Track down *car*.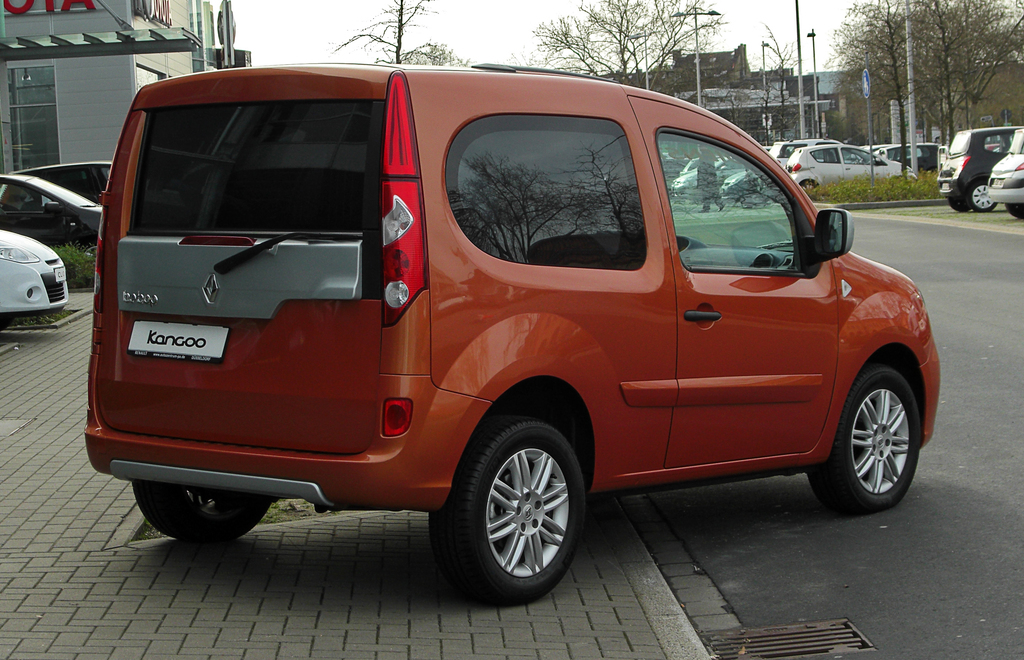
Tracked to crop(76, 61, 943, 601).
